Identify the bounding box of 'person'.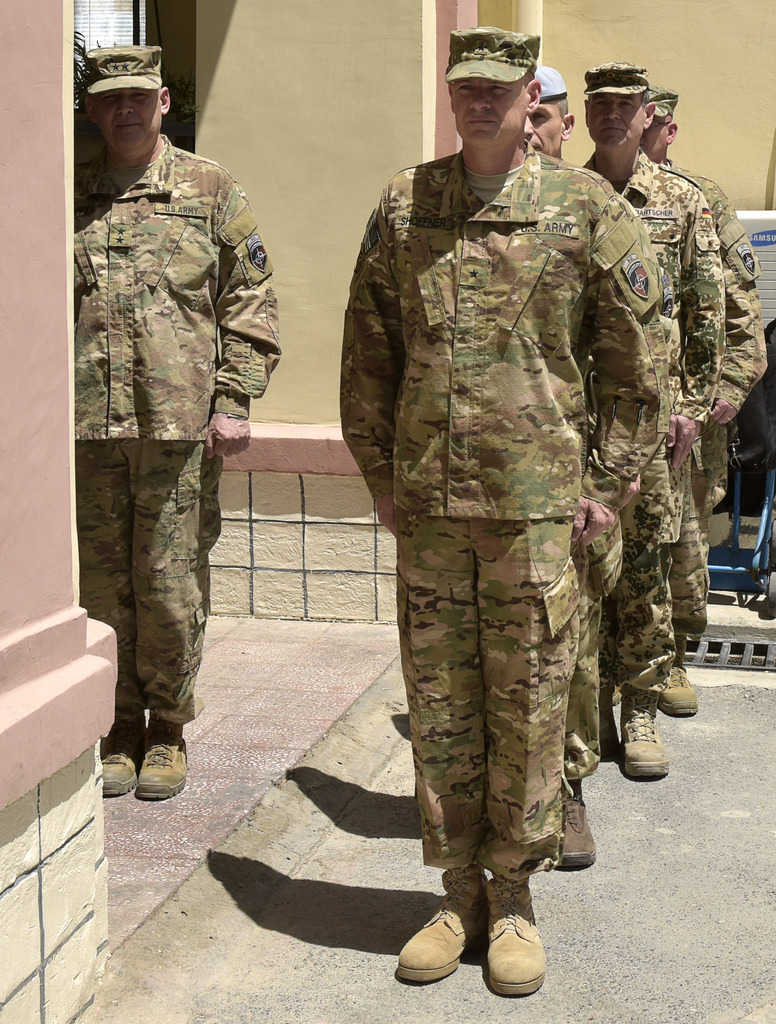
detection(335, 16, 679, 1005).
